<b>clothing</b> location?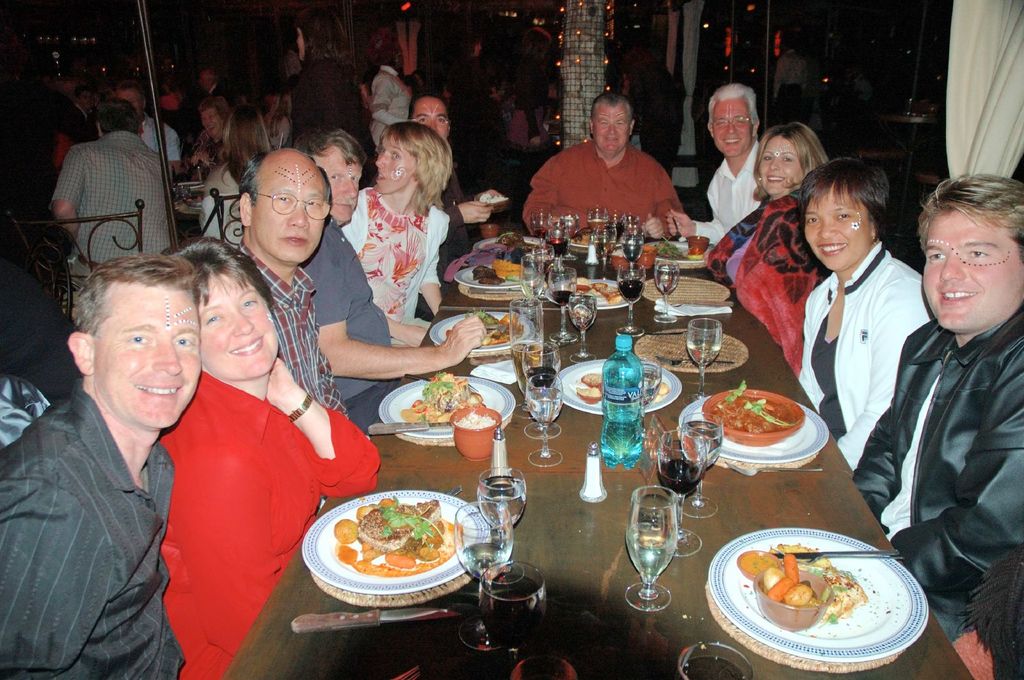
Rect(836, 302, 1023, 642)
